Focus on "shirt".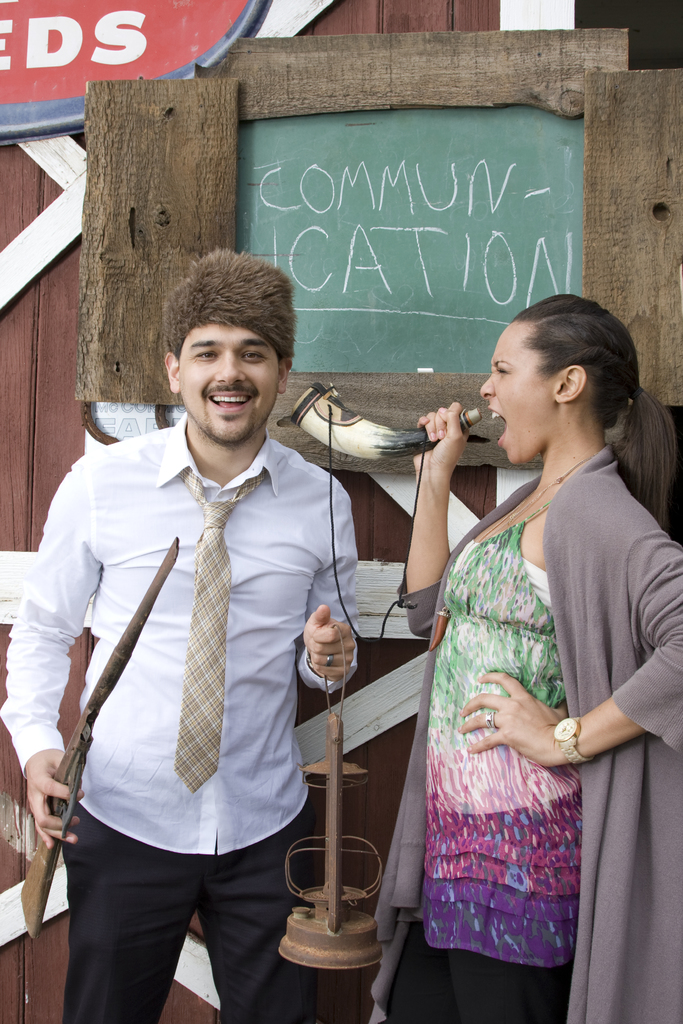
Focused at [left=50, top=387, right=362, bottom=891].
